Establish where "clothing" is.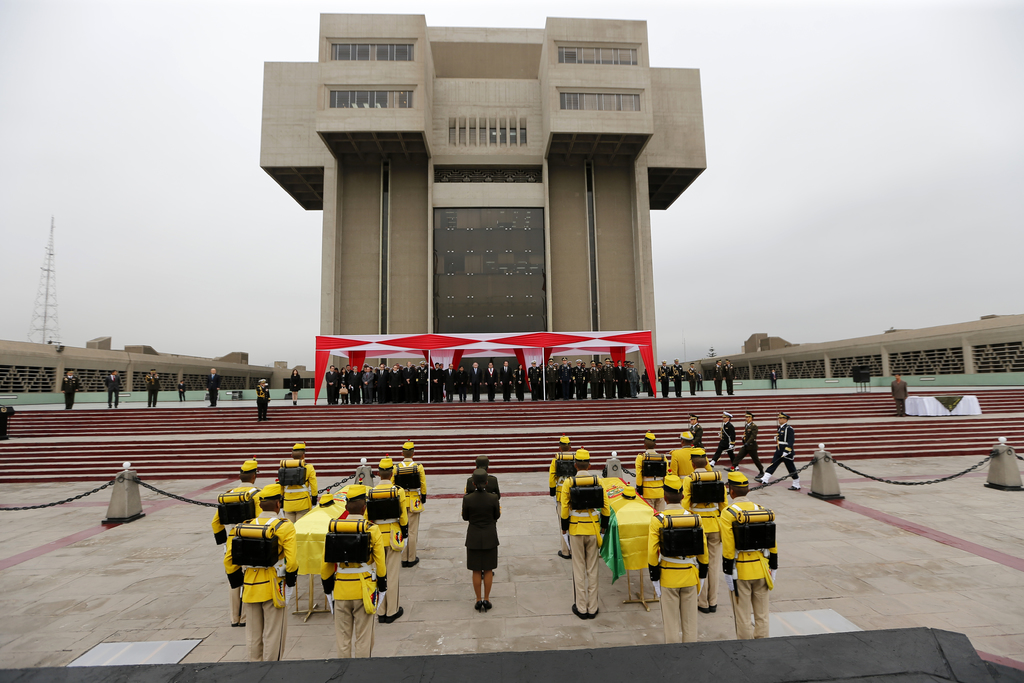
Established at bbox(287, 373, 305, 394).
